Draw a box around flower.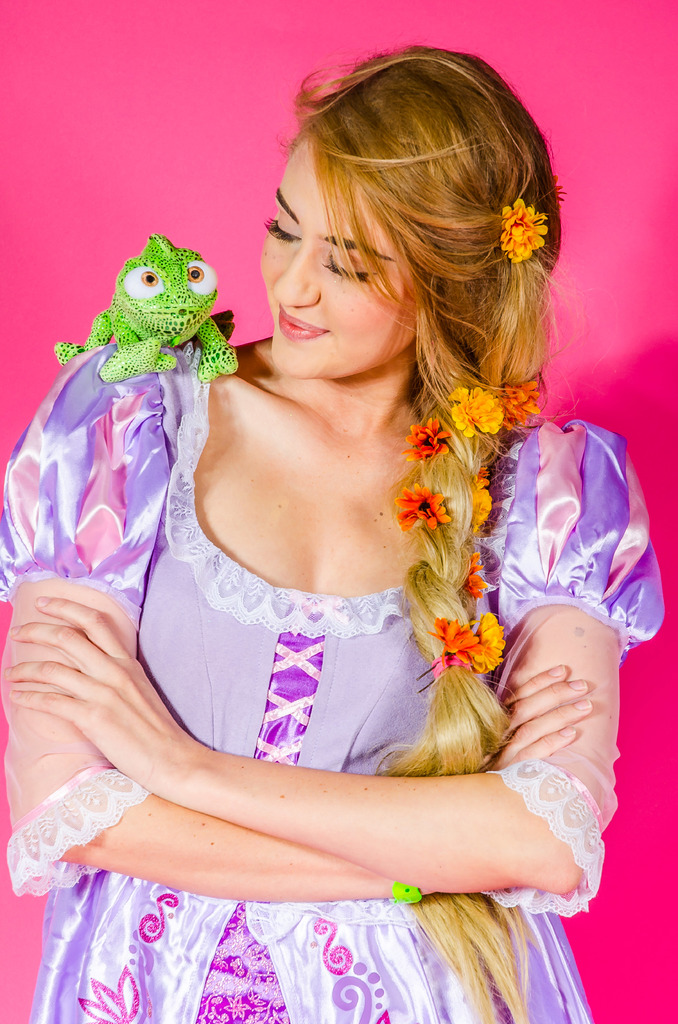
left=497, top=198, right=552, bottom=263.
